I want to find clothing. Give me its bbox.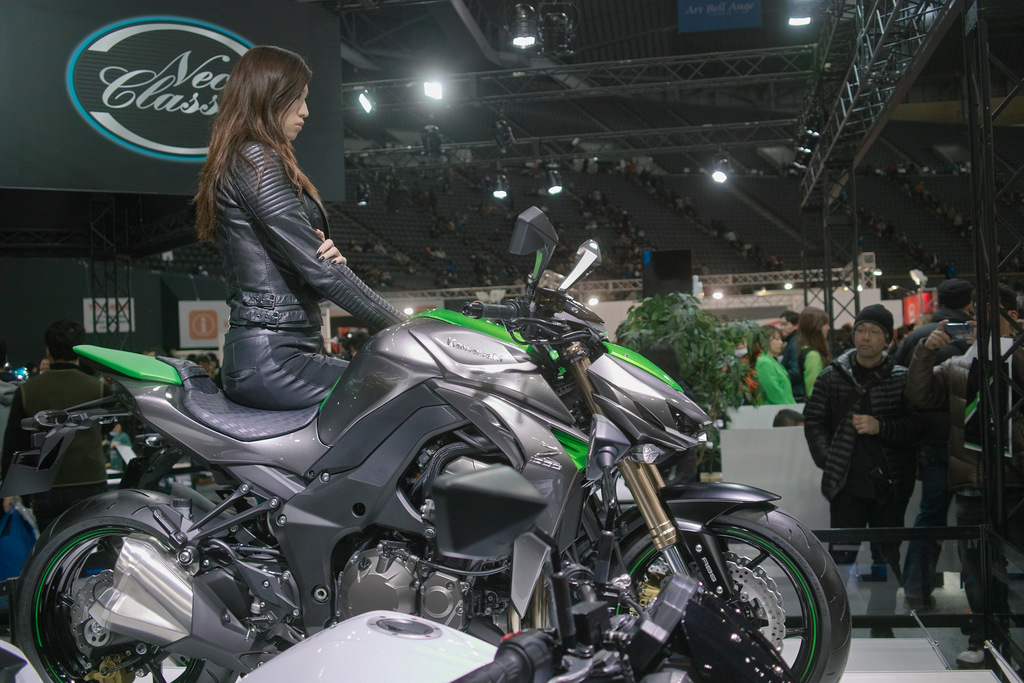
<region>221, 138, 410, 413</region>.
